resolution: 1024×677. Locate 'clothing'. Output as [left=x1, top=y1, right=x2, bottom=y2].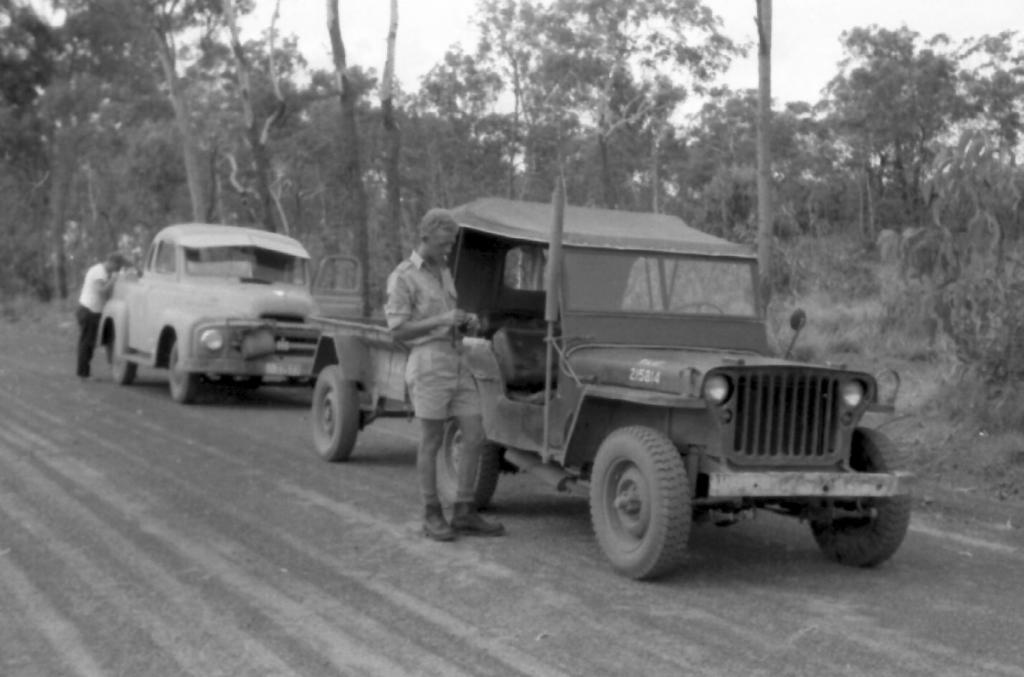
[left=389, top=244, right=474, bottom=455].
